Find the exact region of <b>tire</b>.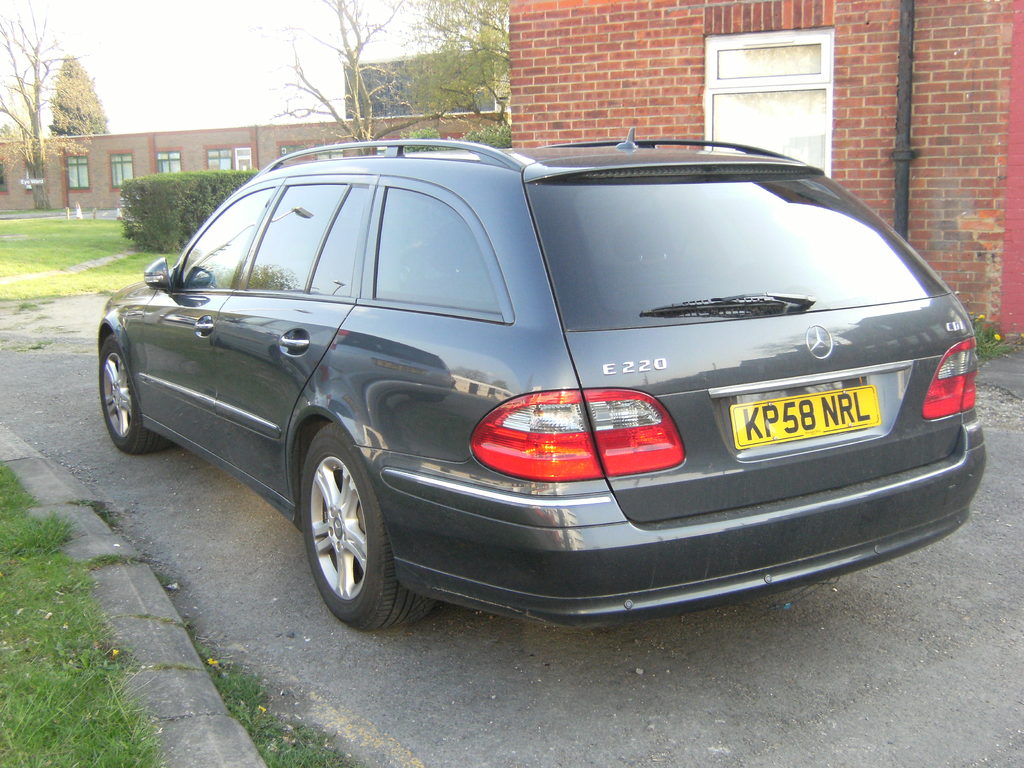
Exact region: 284:436:406:632.
